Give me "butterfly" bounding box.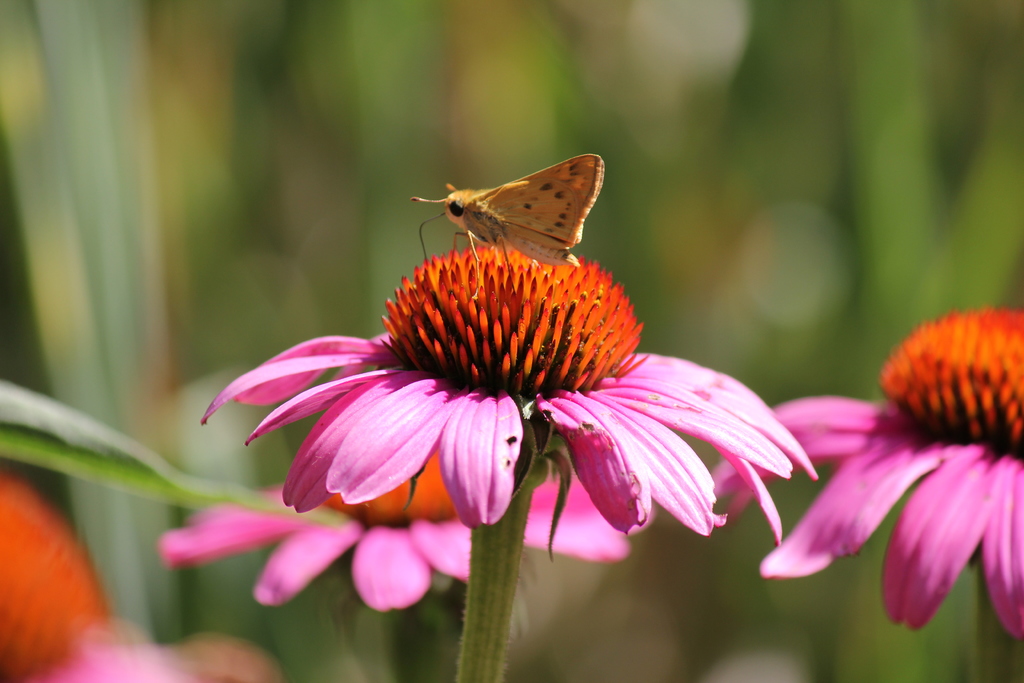
(x1=396, y1=152, x2=618, y2=281).
